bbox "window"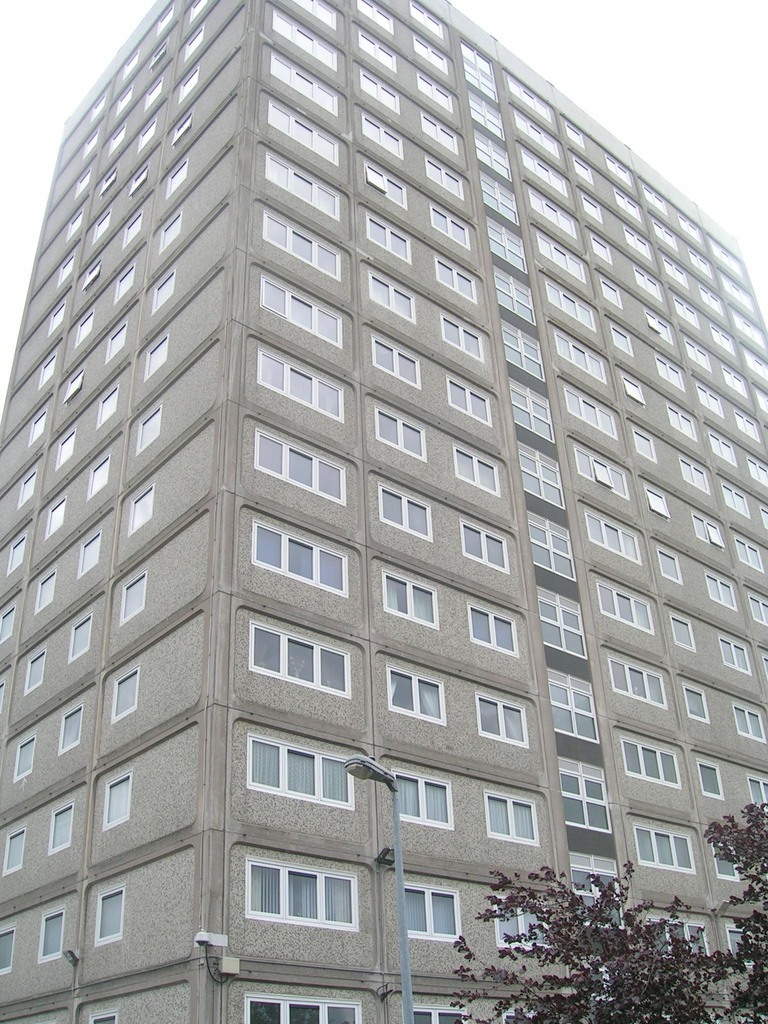
Rect(157, 211, 181, 251)
